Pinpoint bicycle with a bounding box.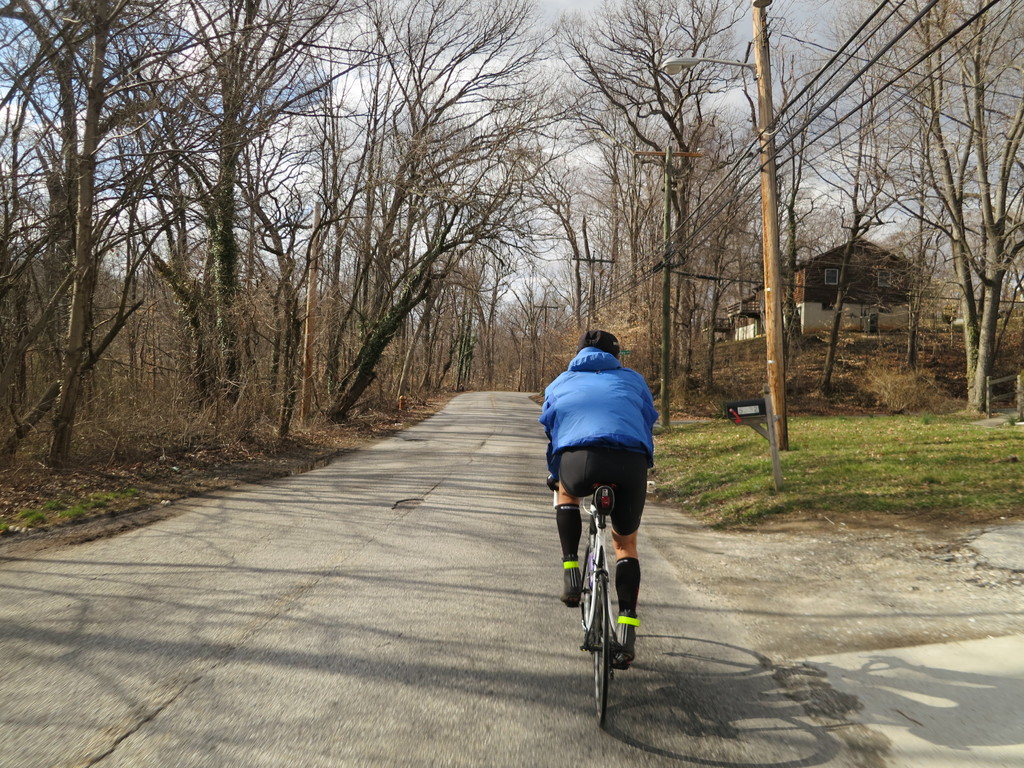
rect(556, 472, 646, 711).
